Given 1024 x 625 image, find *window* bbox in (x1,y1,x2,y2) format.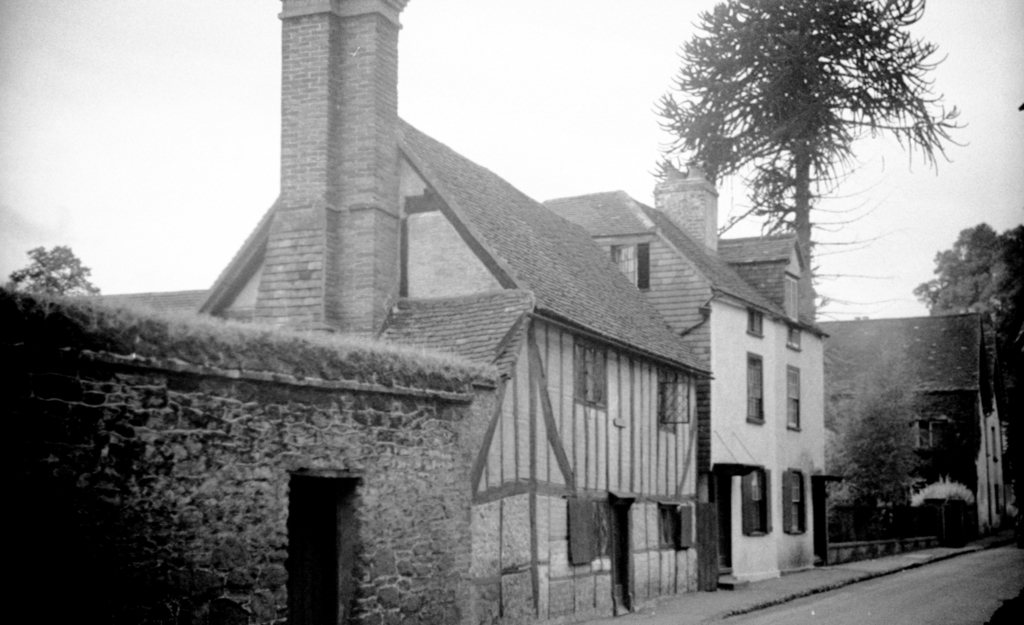
(913,419,934,454).
